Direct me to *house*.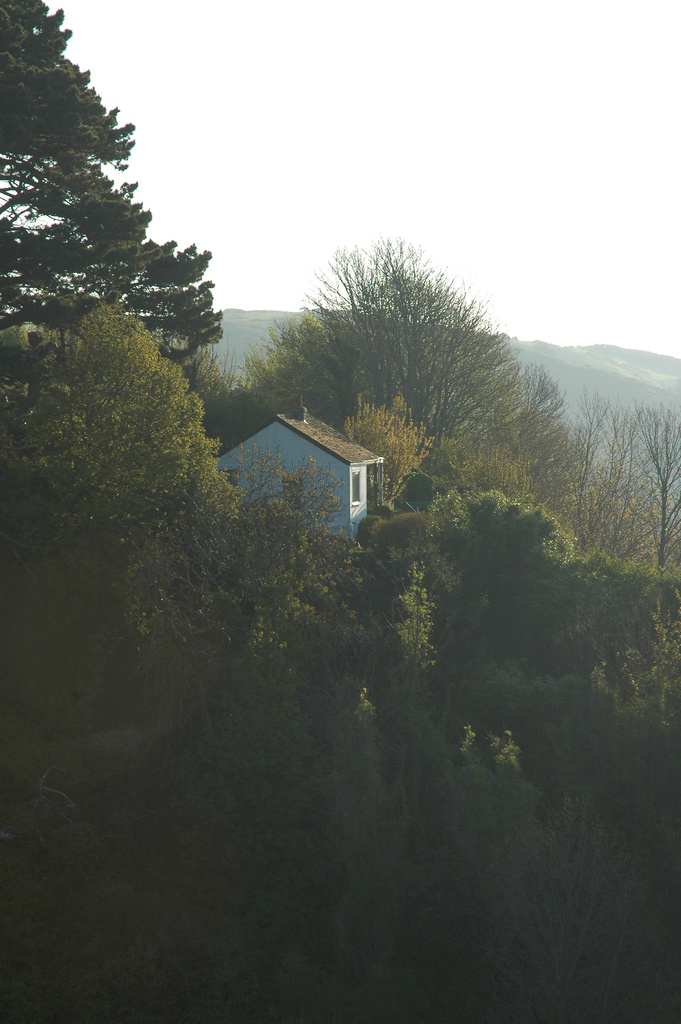
Direction: pyautogui.locateOnScreen(213, 397, 412, 534).
